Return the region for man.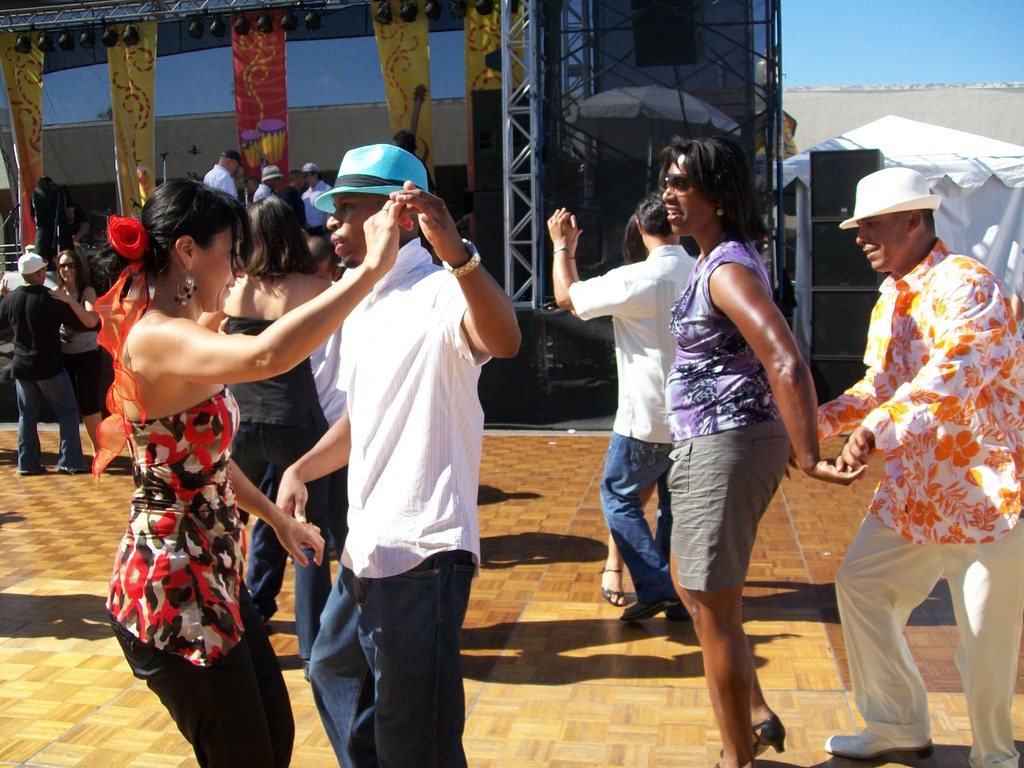
804/115/1006/767.
